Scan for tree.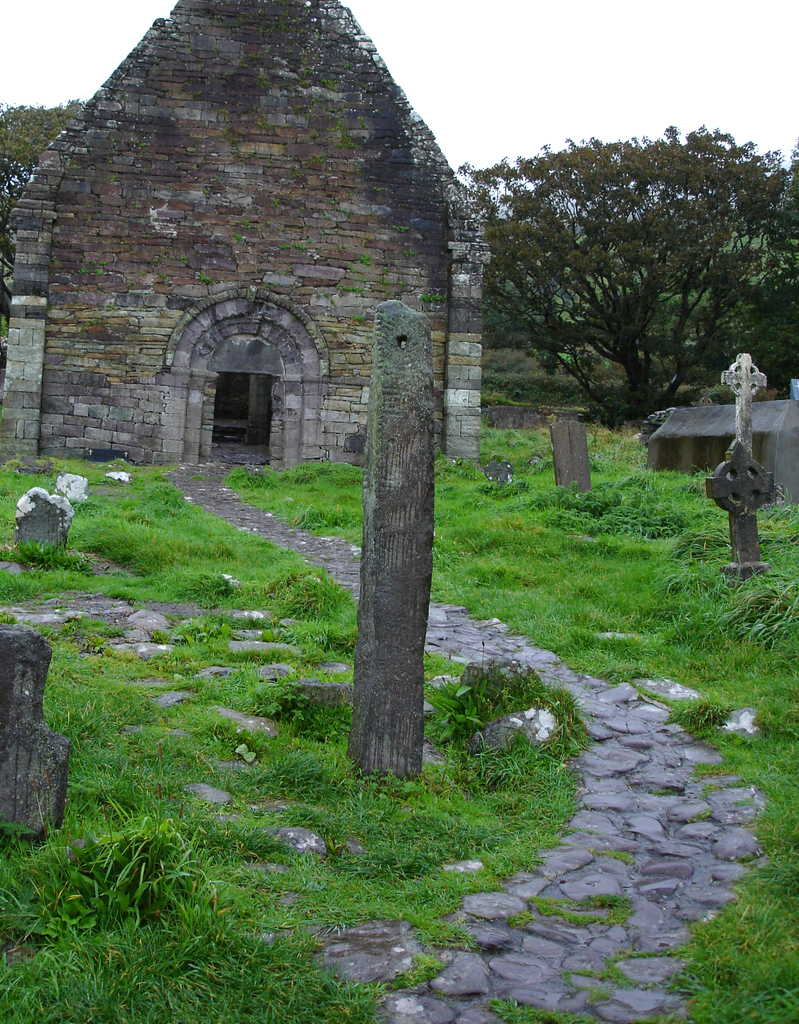
Scan result: locate(477, 118, 798, 434).
